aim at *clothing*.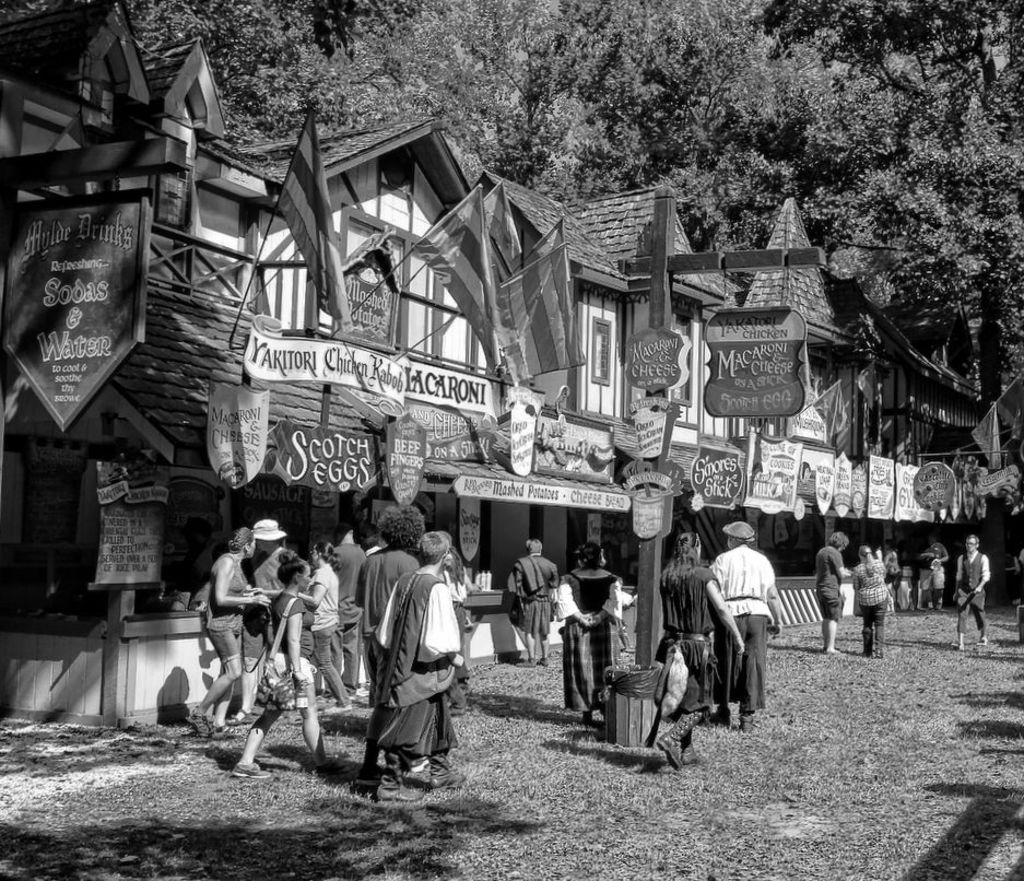
Aimed at box(885, 550, 897, 598).
